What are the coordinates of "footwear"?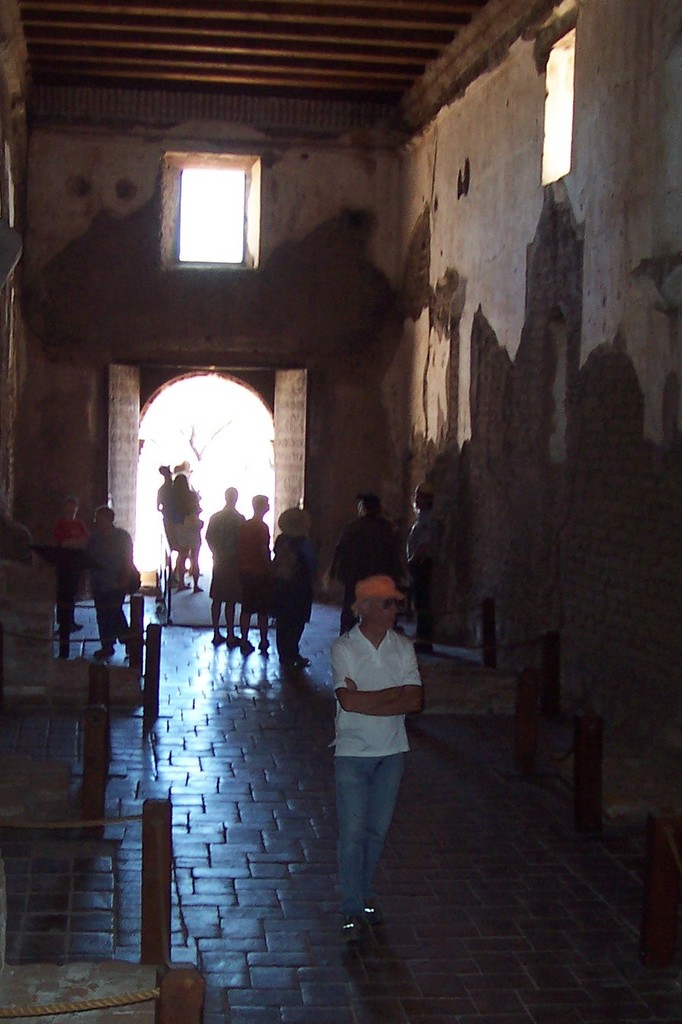
257,640,267,649.
